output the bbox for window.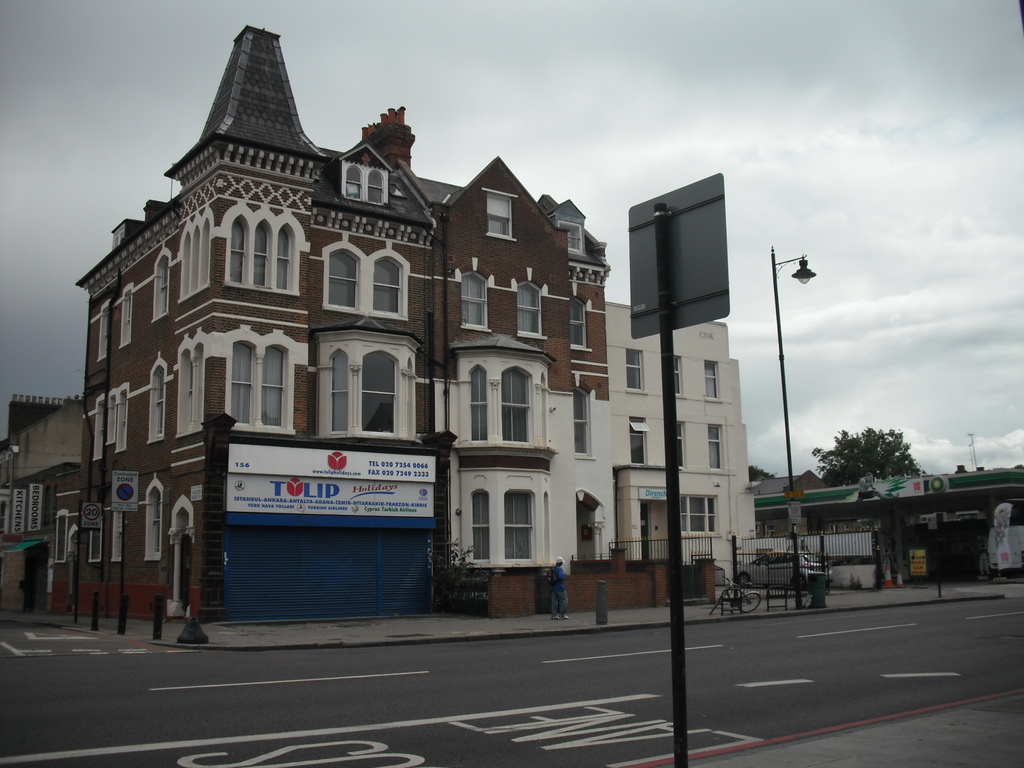
(x1=677, y1=420, x2=689, y2=468).
